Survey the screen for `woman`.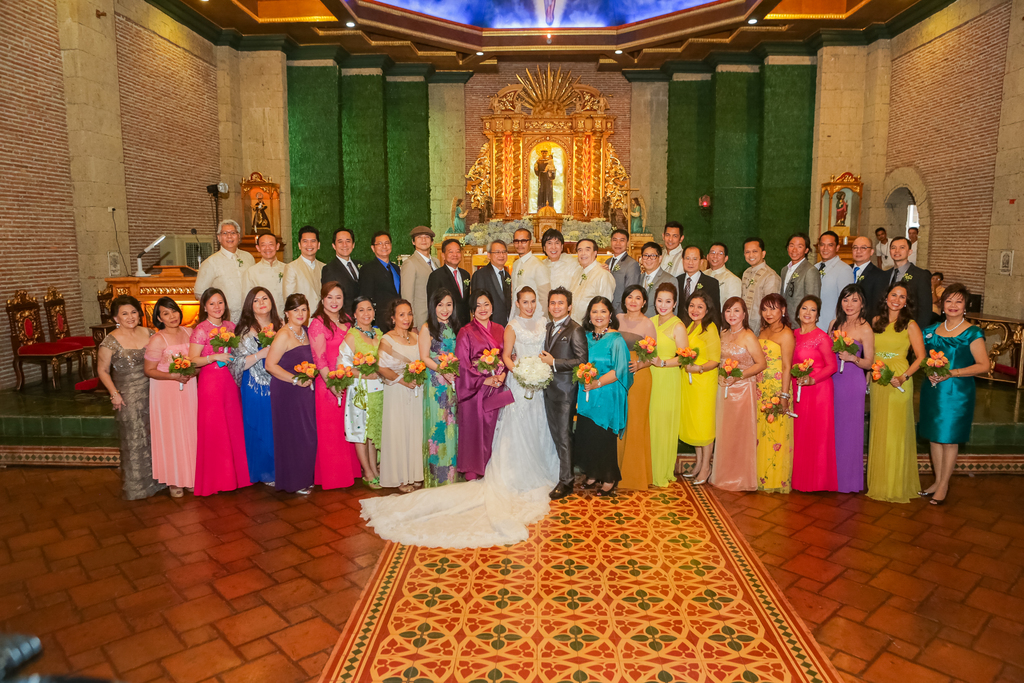
Survey found: 261 292 324 493.
